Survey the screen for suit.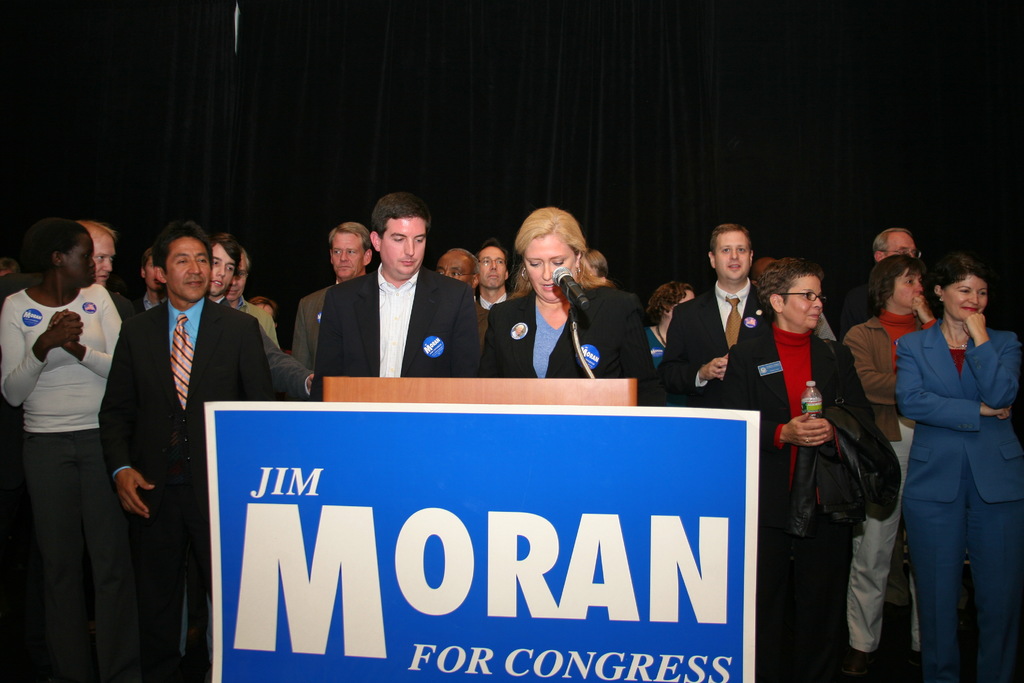
Survey found: pyautogui.locateOnScreen(716, 333, 867, 682).
